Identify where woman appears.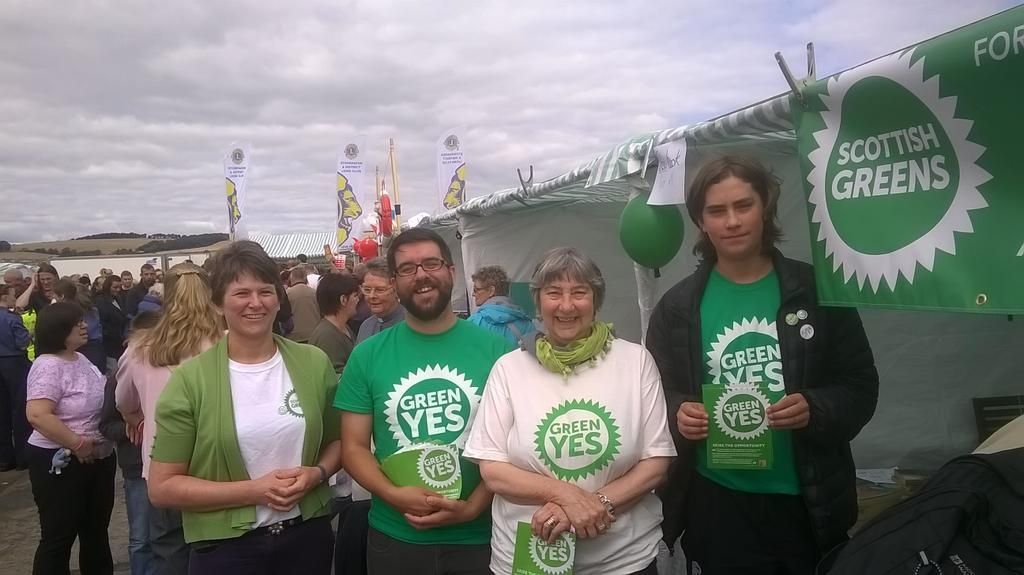
Appears at 23,296,114,574.
